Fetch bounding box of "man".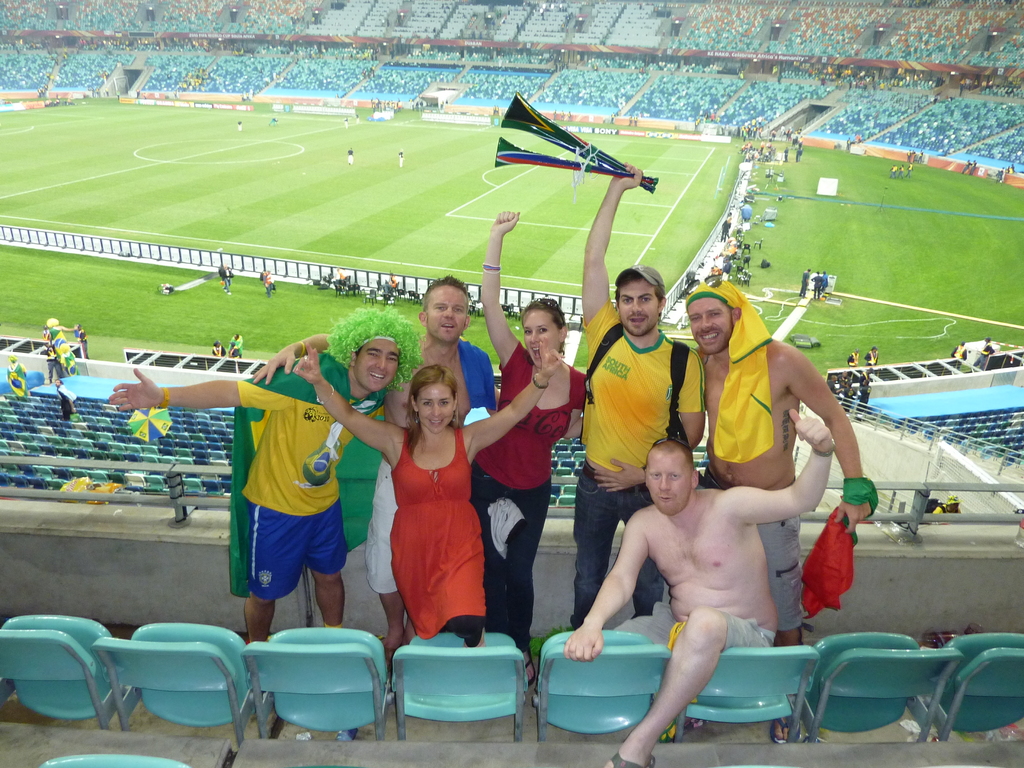
Bbox: (left=782, top=146, right=788, bottom=164).
